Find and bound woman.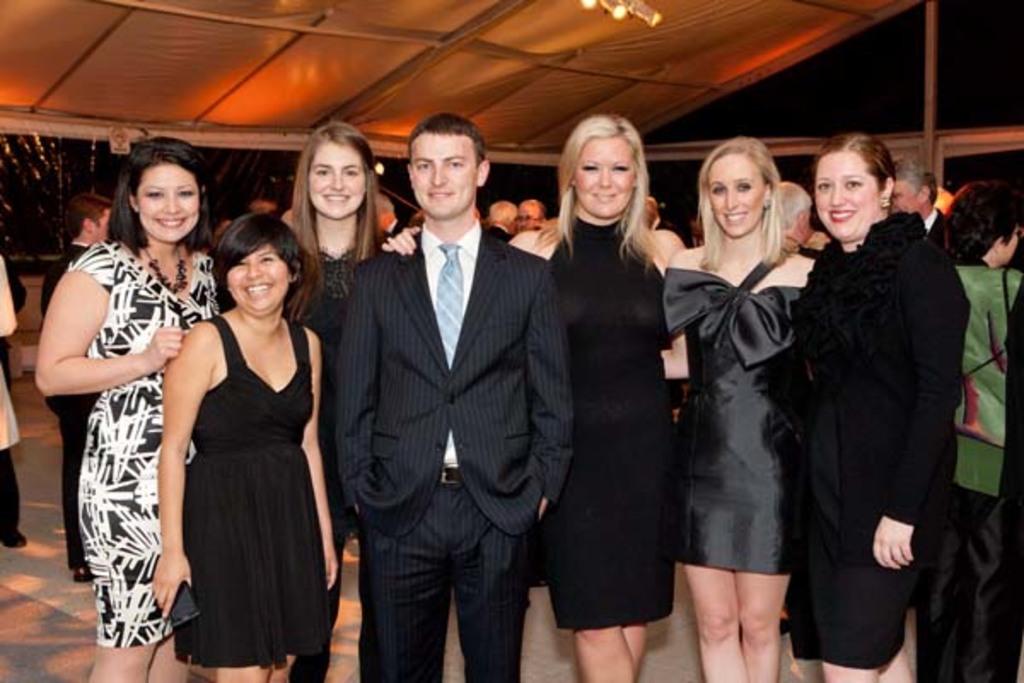
Bound: Rect(381, 113, 698, 681).
